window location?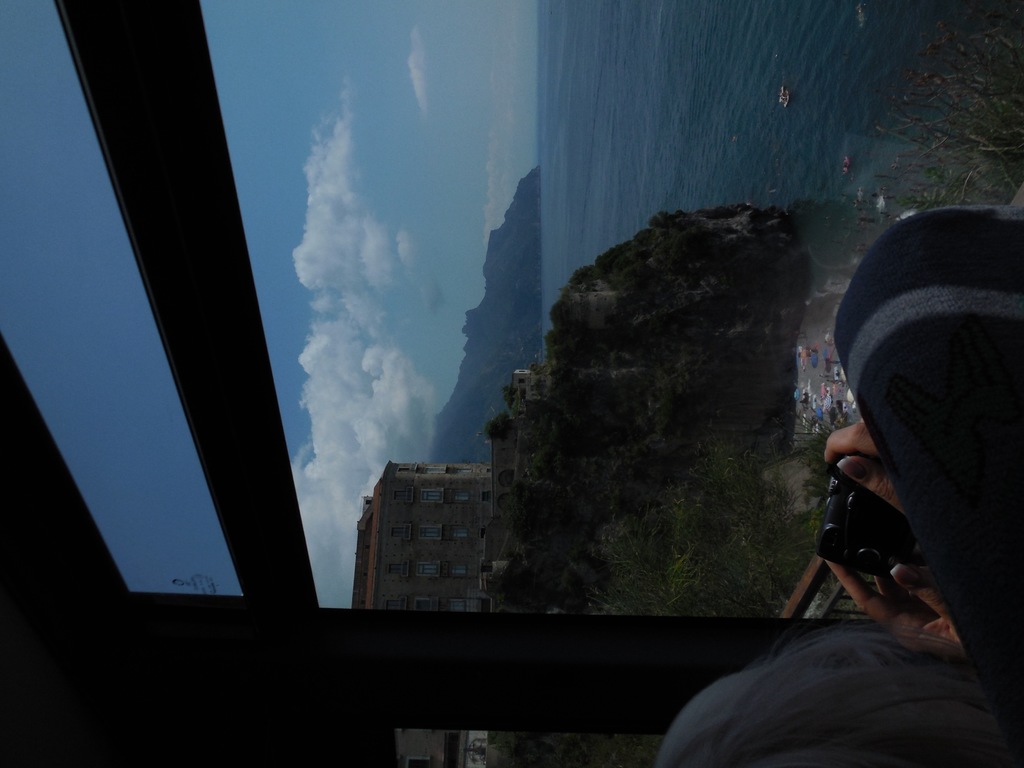
Rect(419, 525, 439, 537)
